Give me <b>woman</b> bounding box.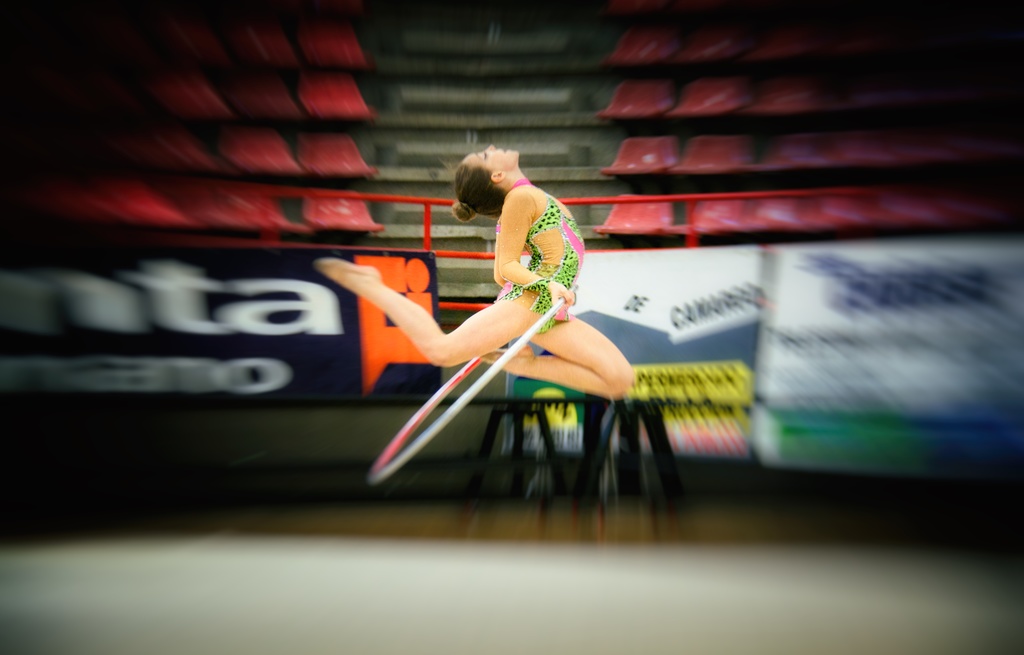
Rect(313, 142, 632, 403).
